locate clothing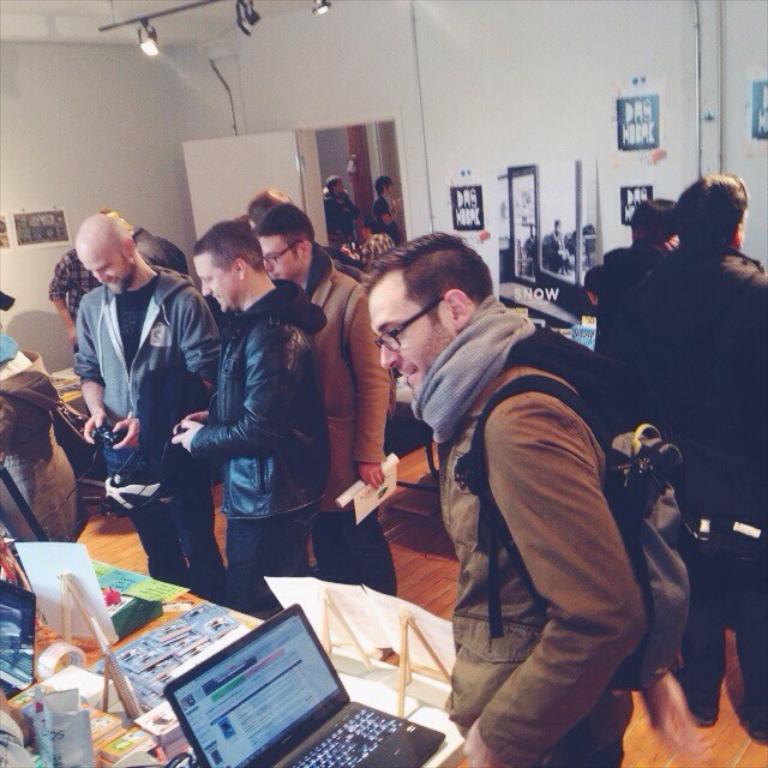
rect(298, 250, 401, 589)
